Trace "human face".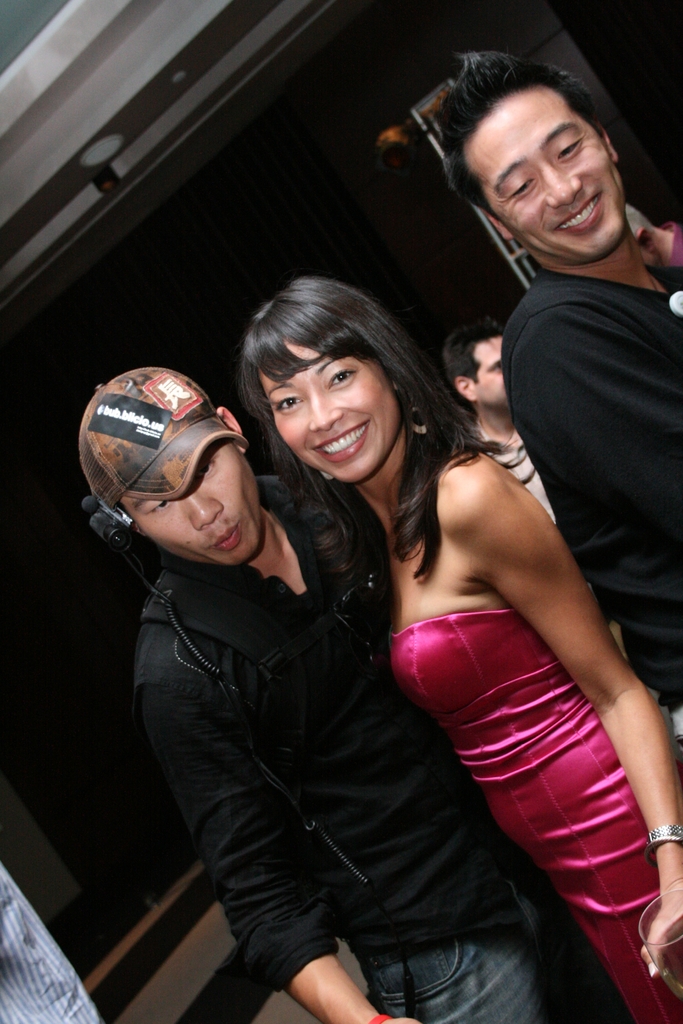
Traced to bbox(281, 342, 399, 478).
